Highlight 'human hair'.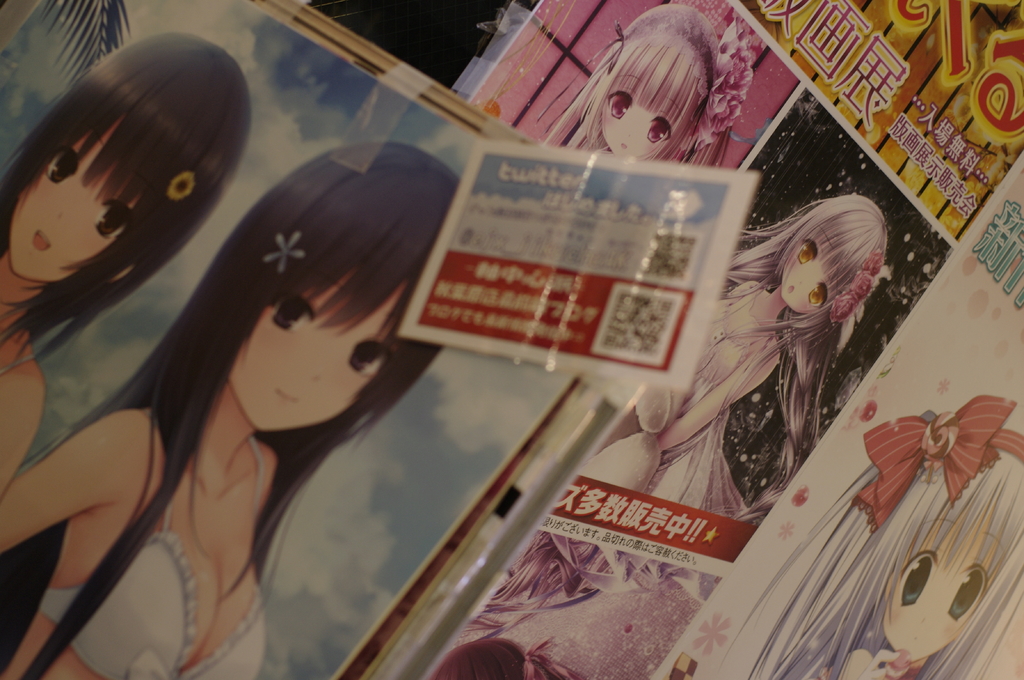
Highlighted region: box(717, 450, 1023, 679).
